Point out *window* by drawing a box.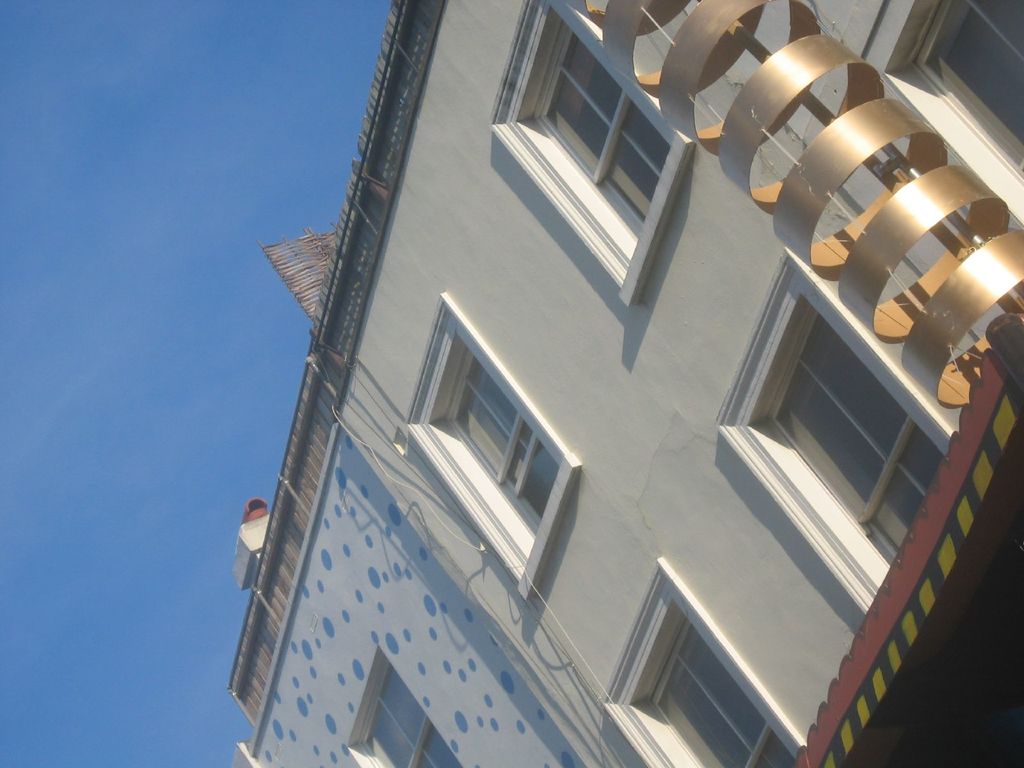
906 0 1023 197.
